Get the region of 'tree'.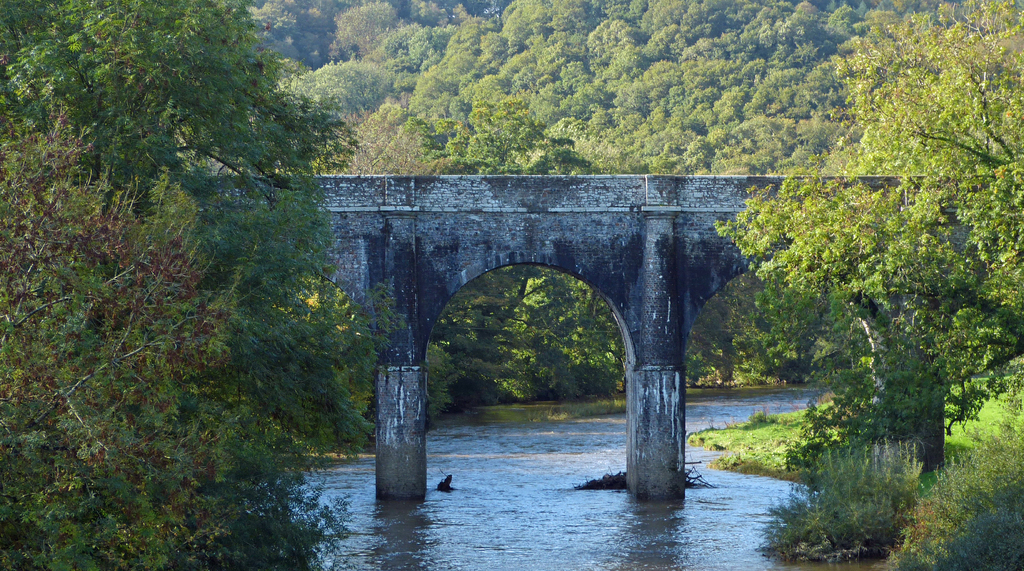
(left=0, top=117, right=236, bottom=570).
